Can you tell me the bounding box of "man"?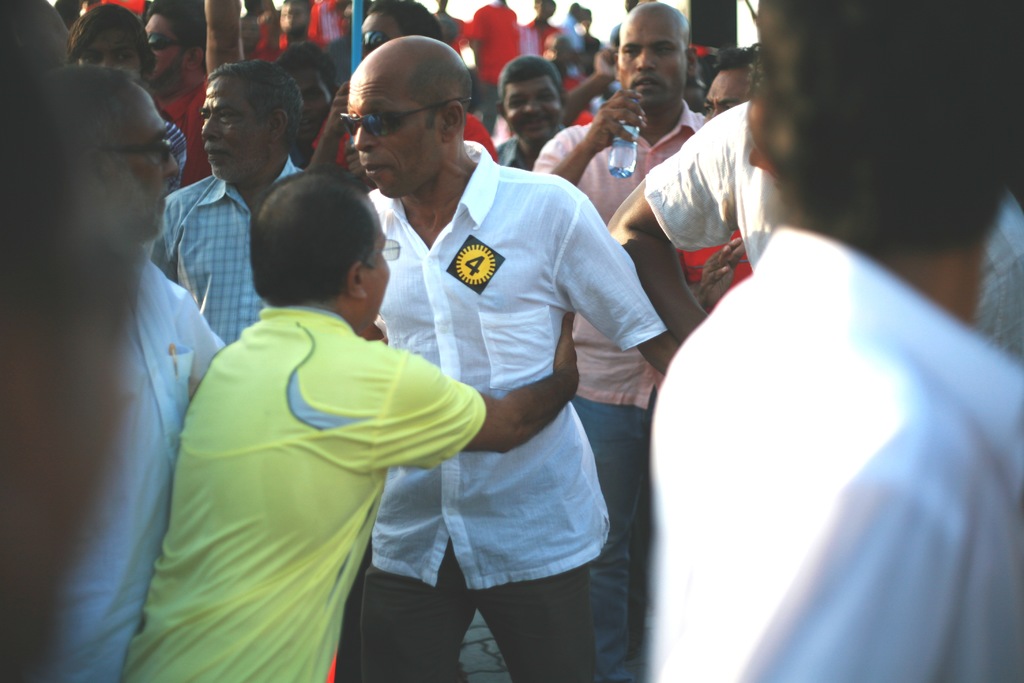
(664,44,758,320).
